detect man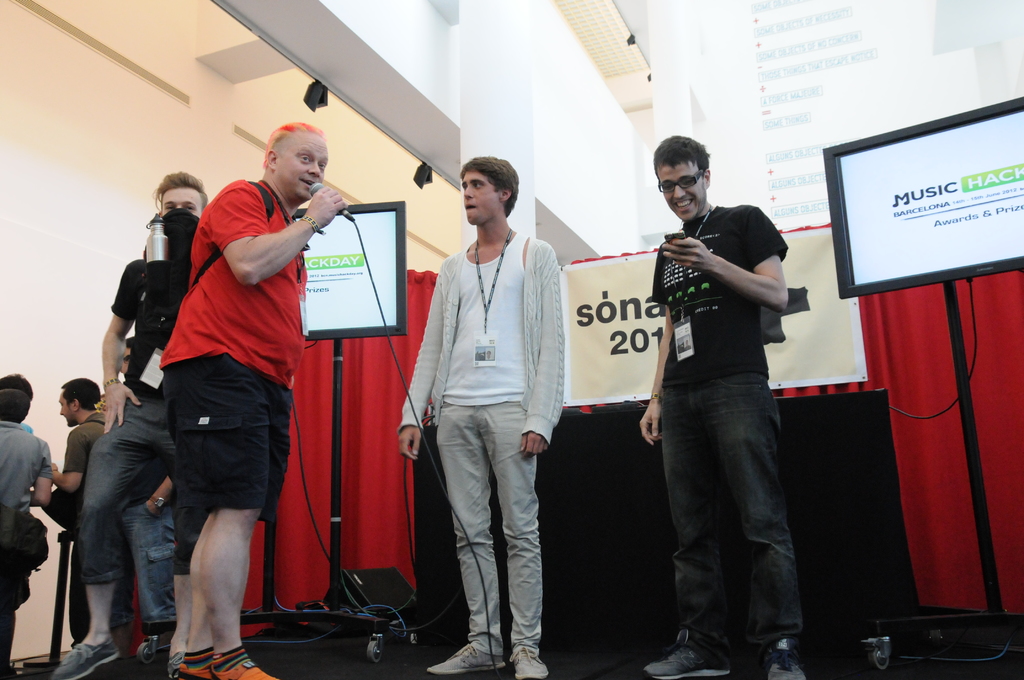
<box>634,126,805,679</box>
